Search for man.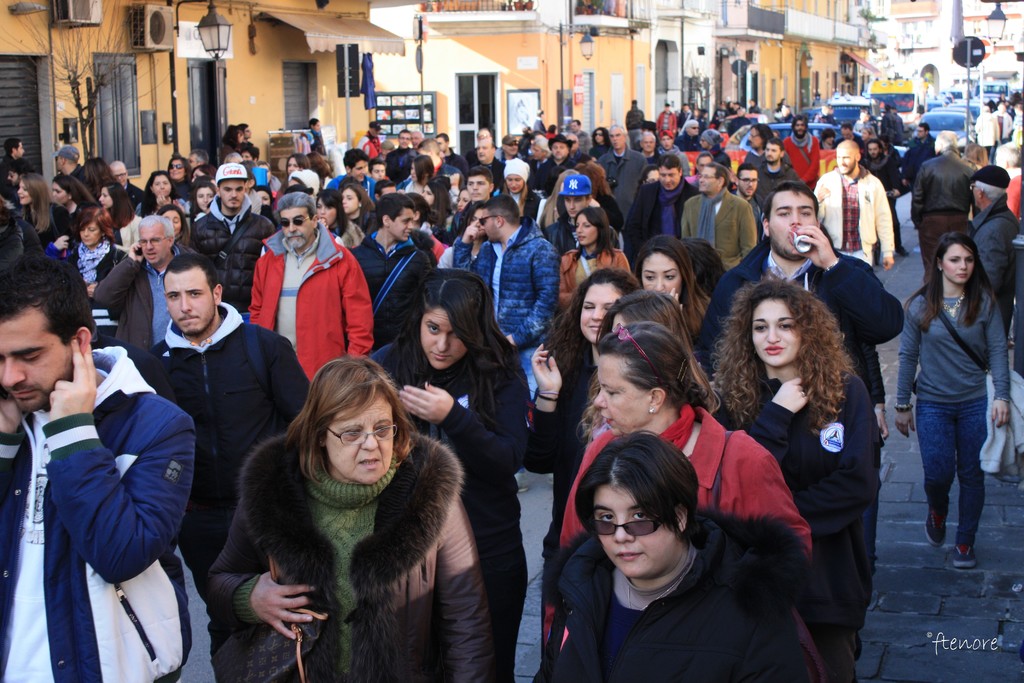
Found at 674:161:754:270.
